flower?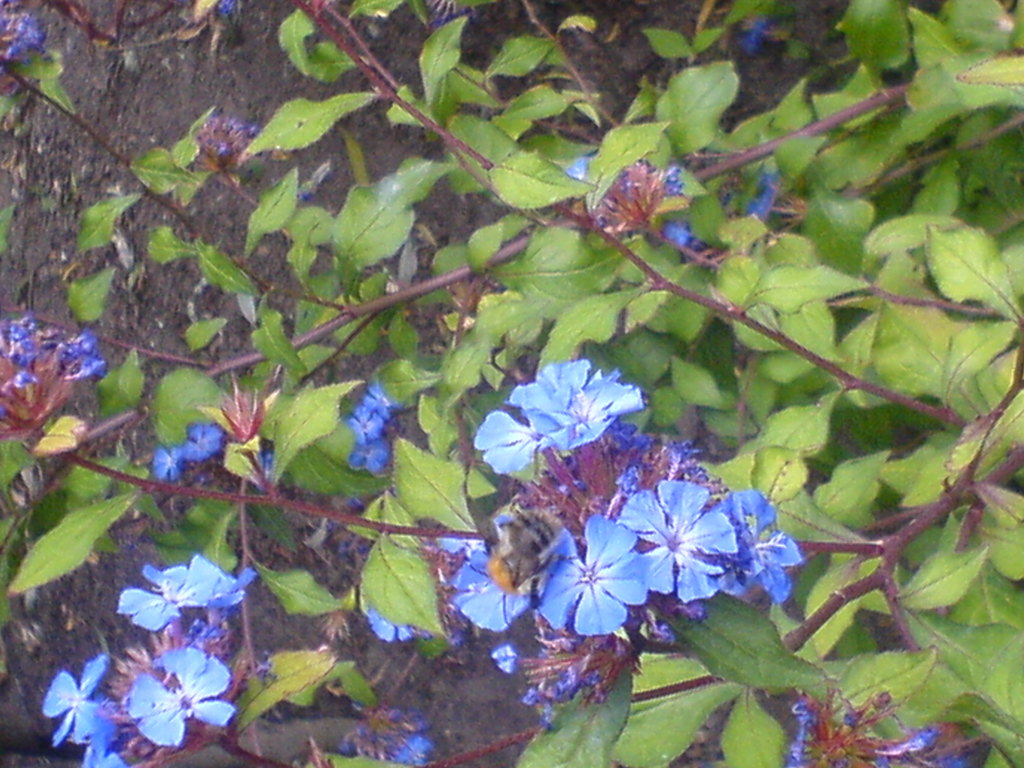
rect(118, 645, 237, 751)
